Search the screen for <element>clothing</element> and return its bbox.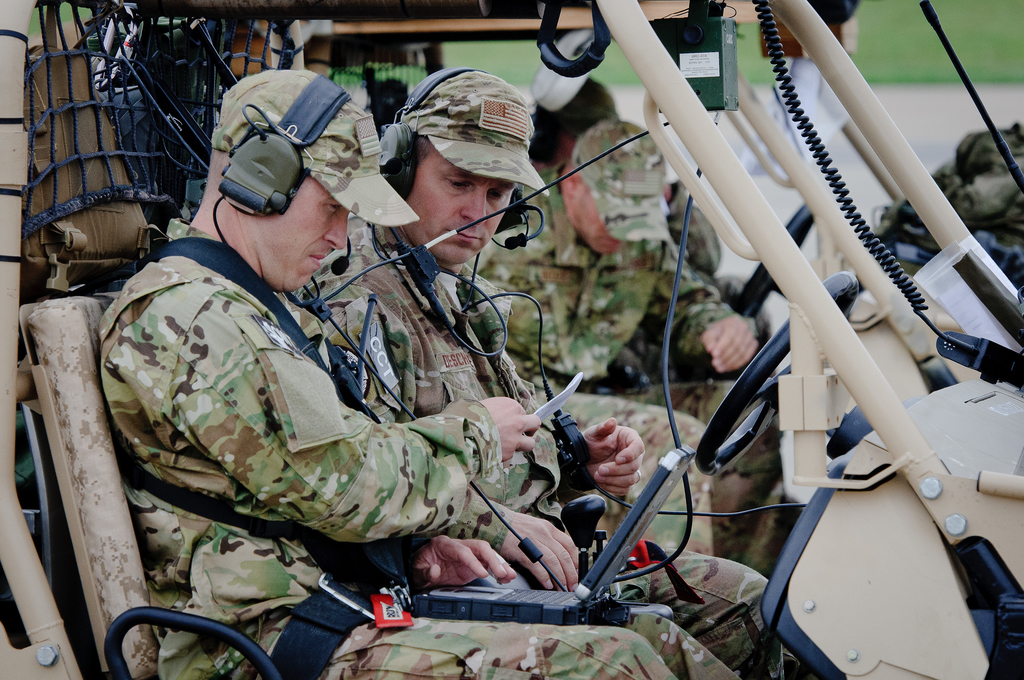
Found: bbox(281, 211, 788, 679).
